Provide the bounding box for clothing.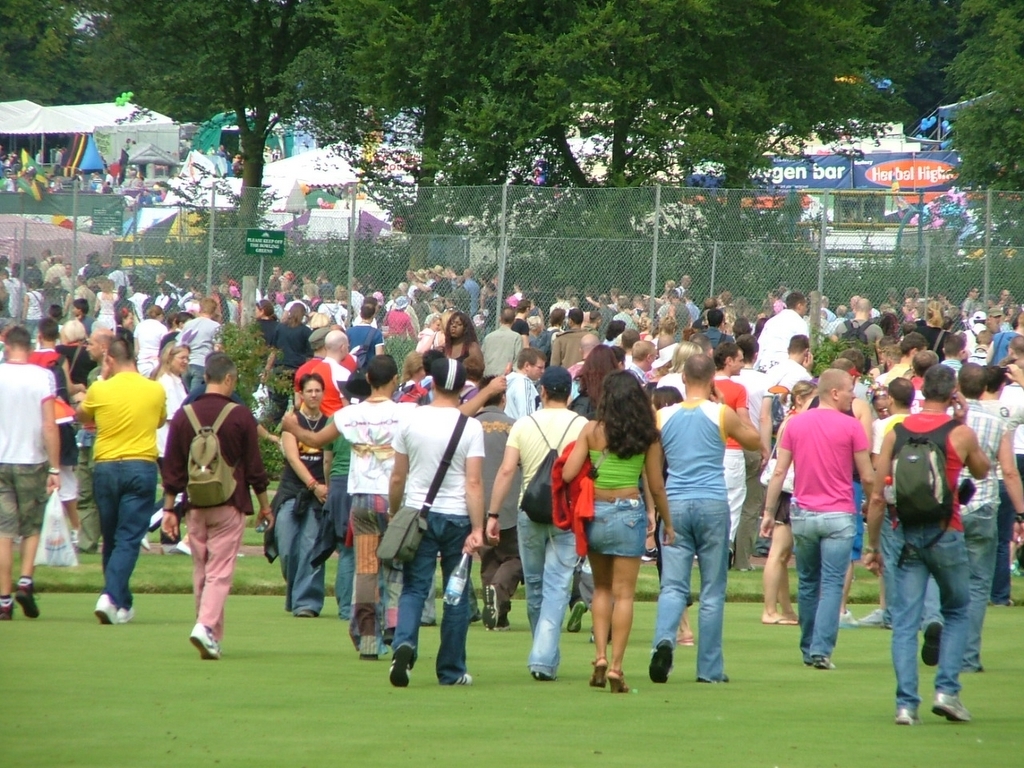
[340, 322, 384, 397].
